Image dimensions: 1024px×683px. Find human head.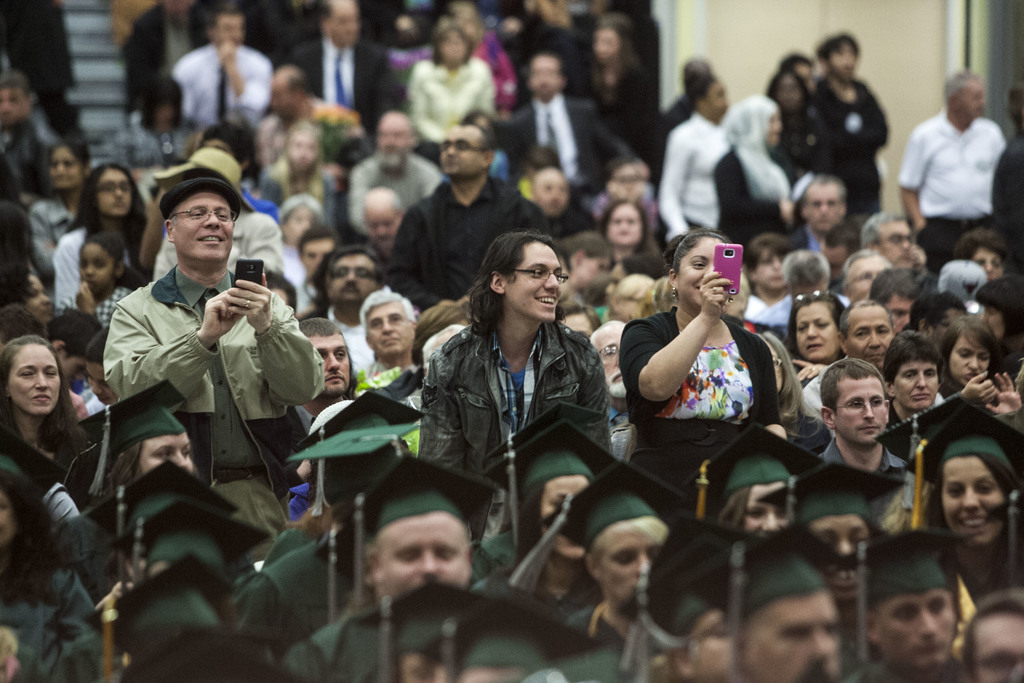
bbox=[436, 124, 499, 177].
